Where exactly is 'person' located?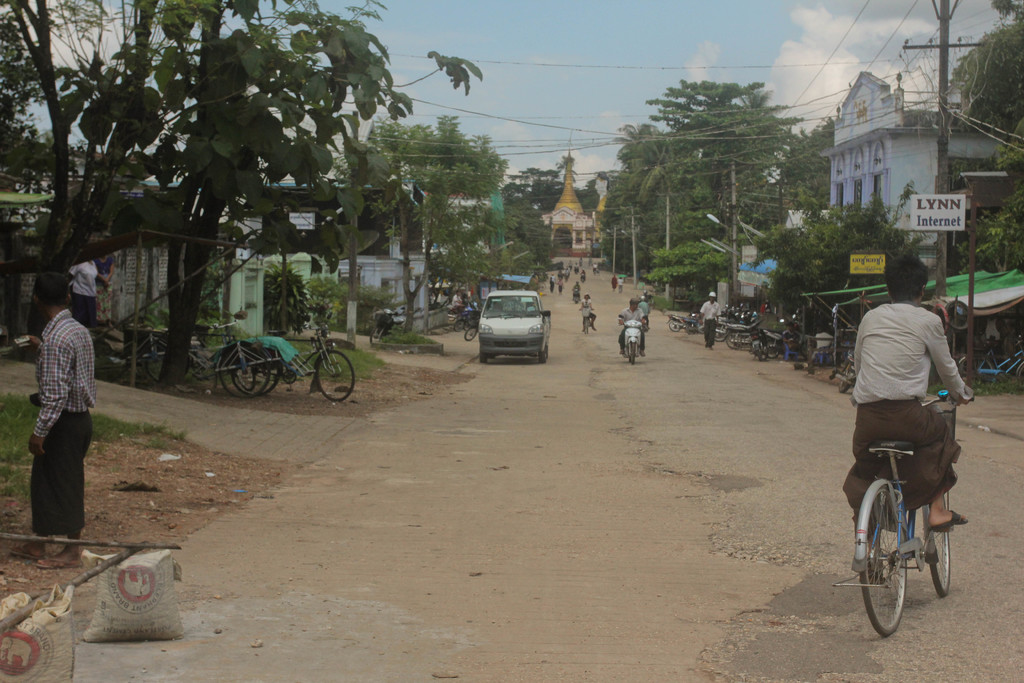
Its bounding box is left=831, top=248, right=977, bottom=533.
